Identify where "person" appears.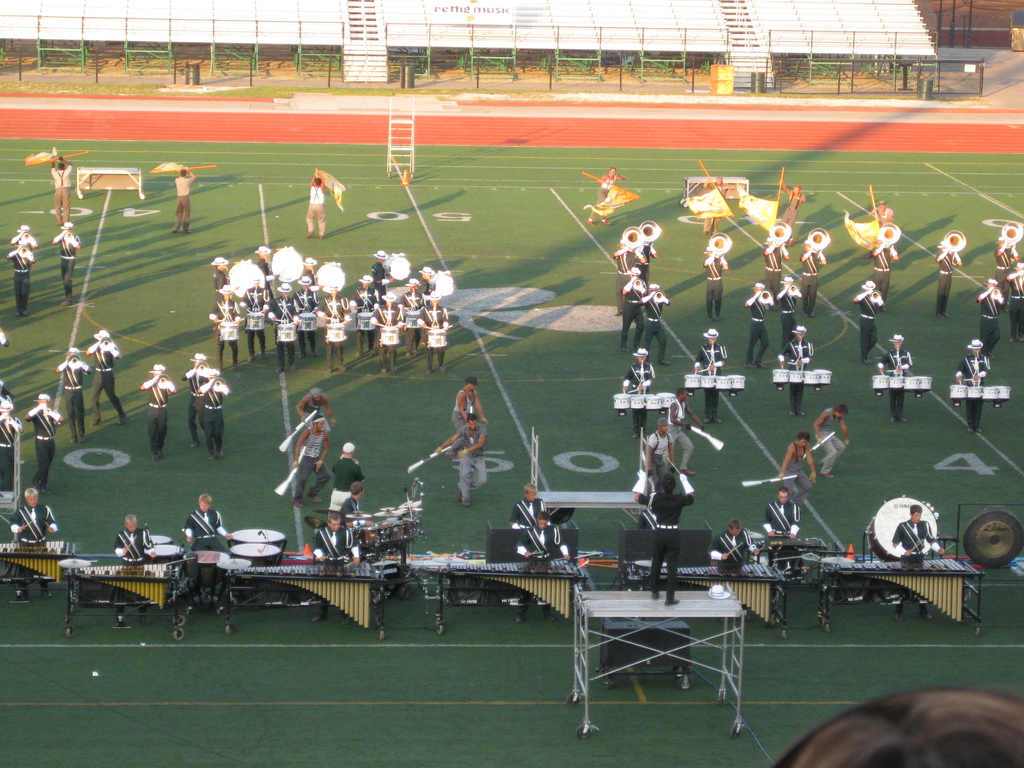
Appears at bbox=(776, 320, 814, 418).
